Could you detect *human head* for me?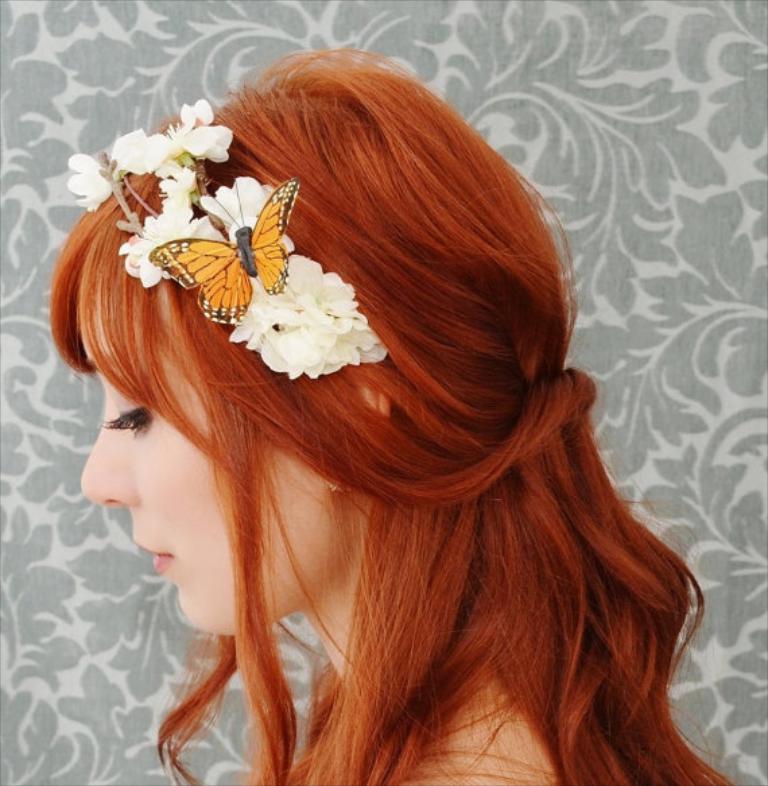
Detection result: [left=51, top=49, right=574, bottom=639].
